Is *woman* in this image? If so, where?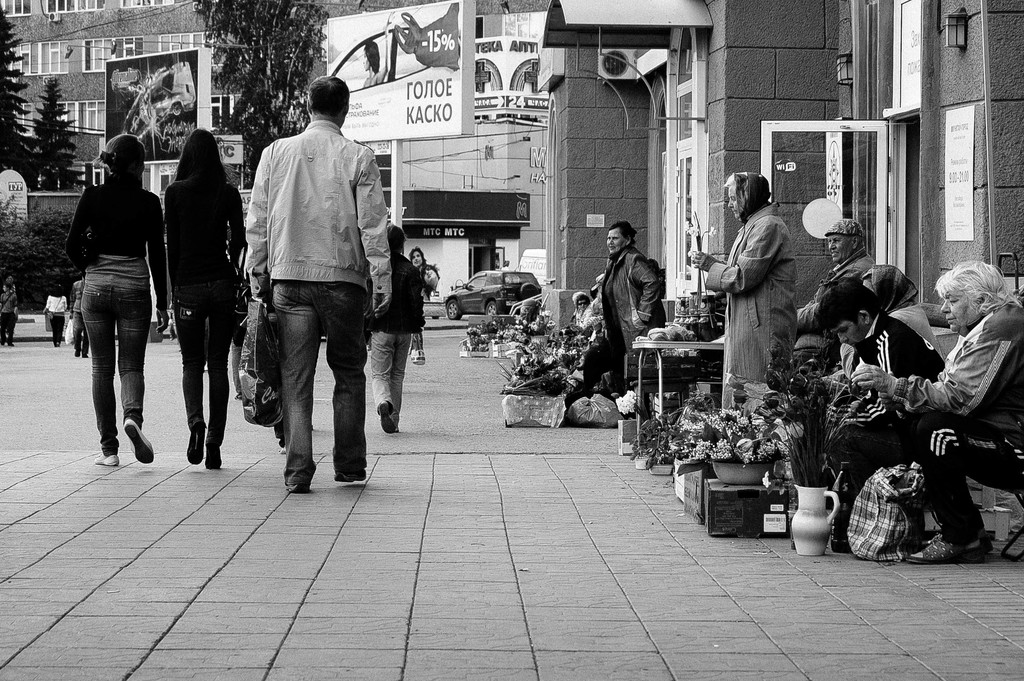
Yes, at region(360, 219, 428, 434).
